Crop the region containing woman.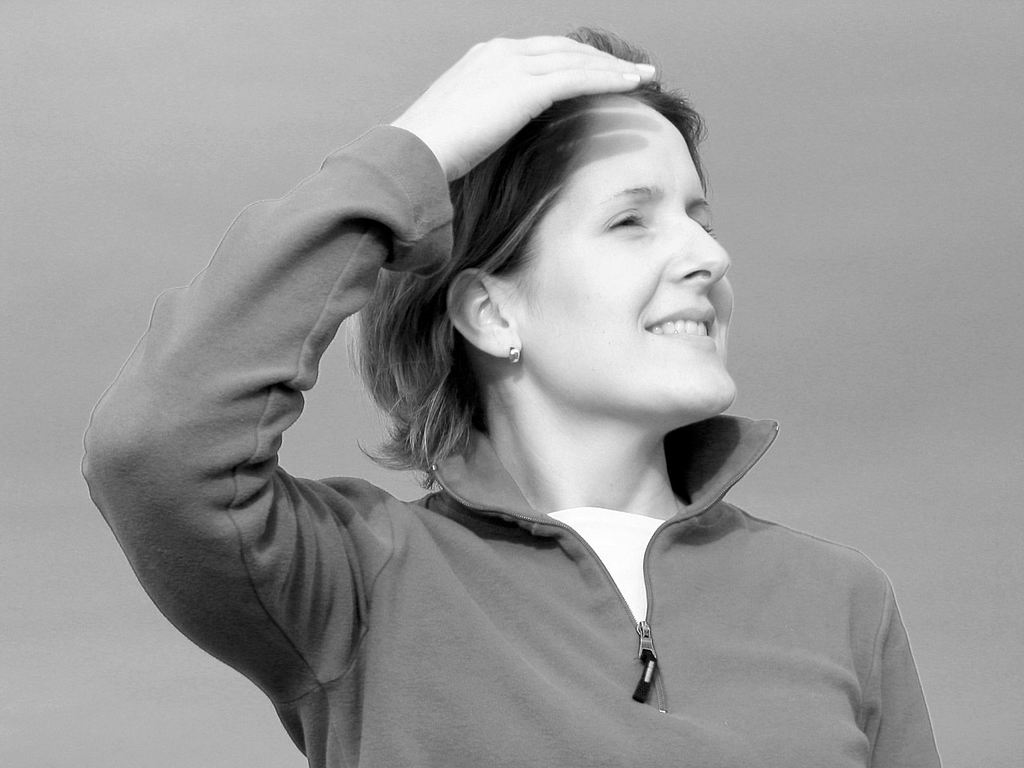
Crop region: rect(84, 8, 895, 767).
